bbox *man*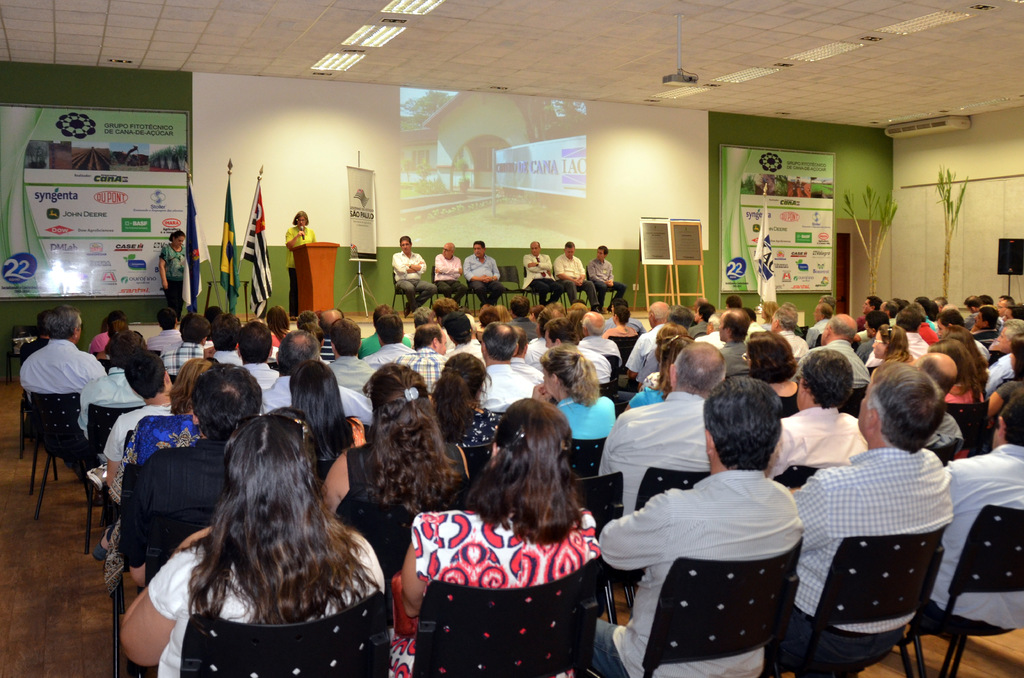
l=586, t=246, r=627, b=316
